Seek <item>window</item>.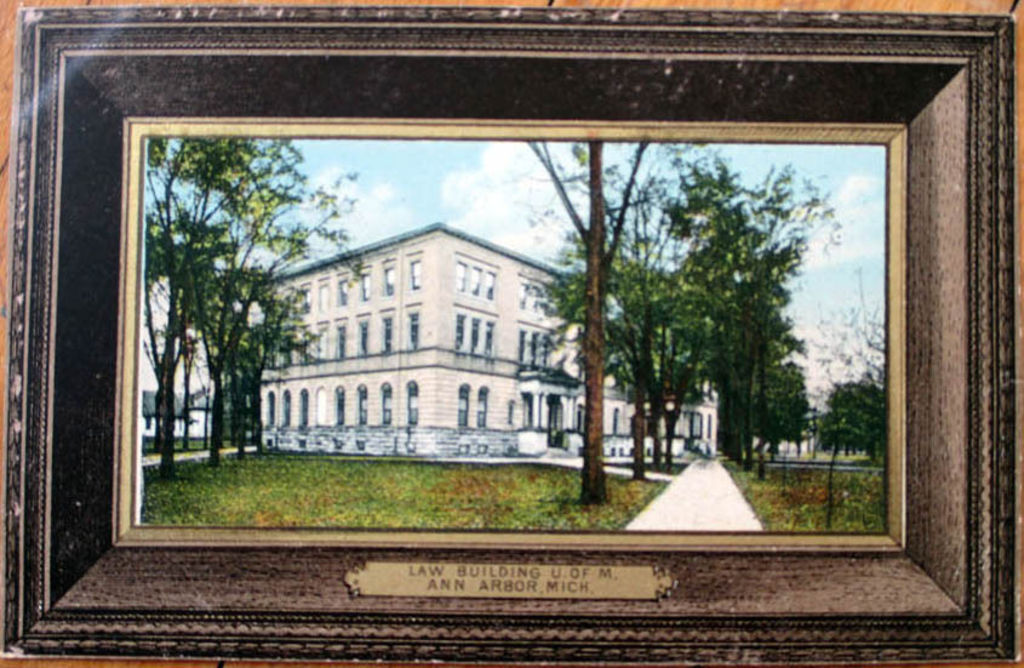
l=401, t=378, r=419, b=426.
